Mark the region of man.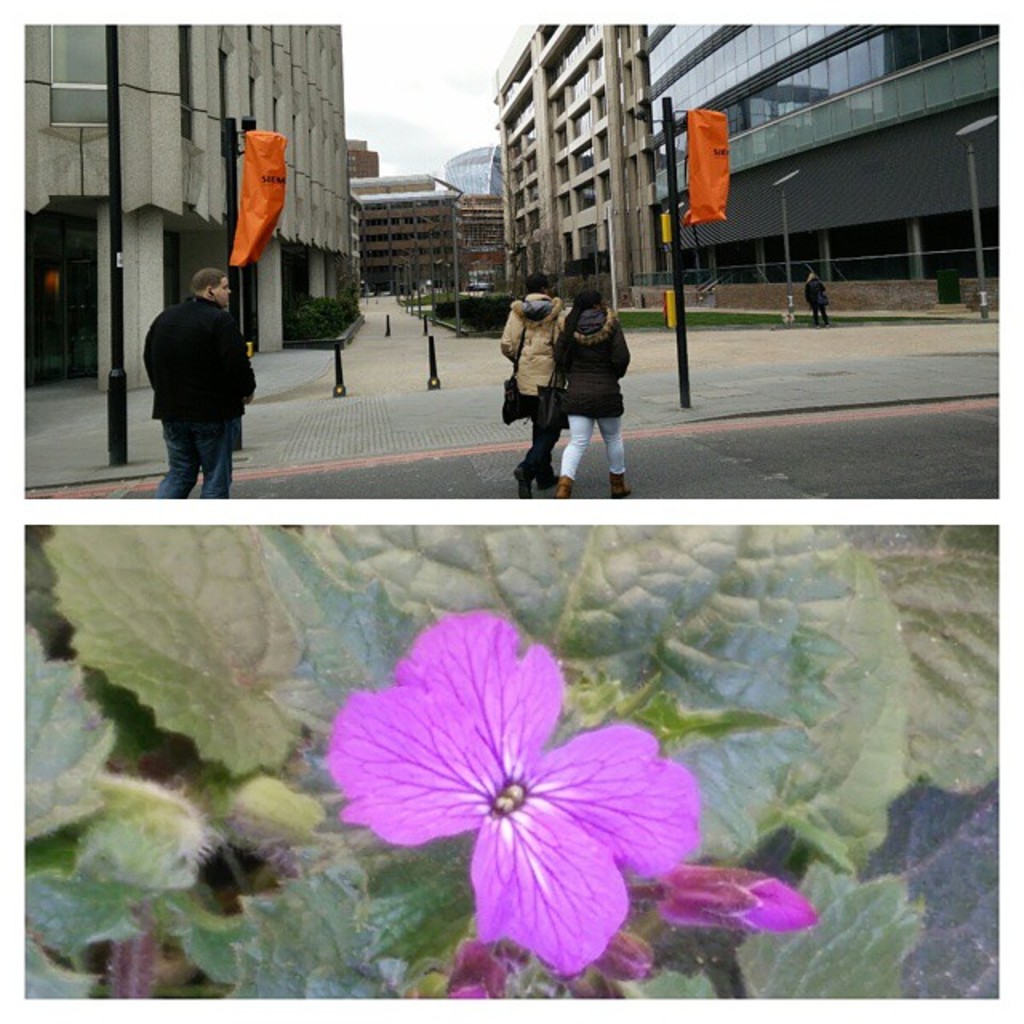
Region: (left=142, top=272, right=250, bottom=504).
